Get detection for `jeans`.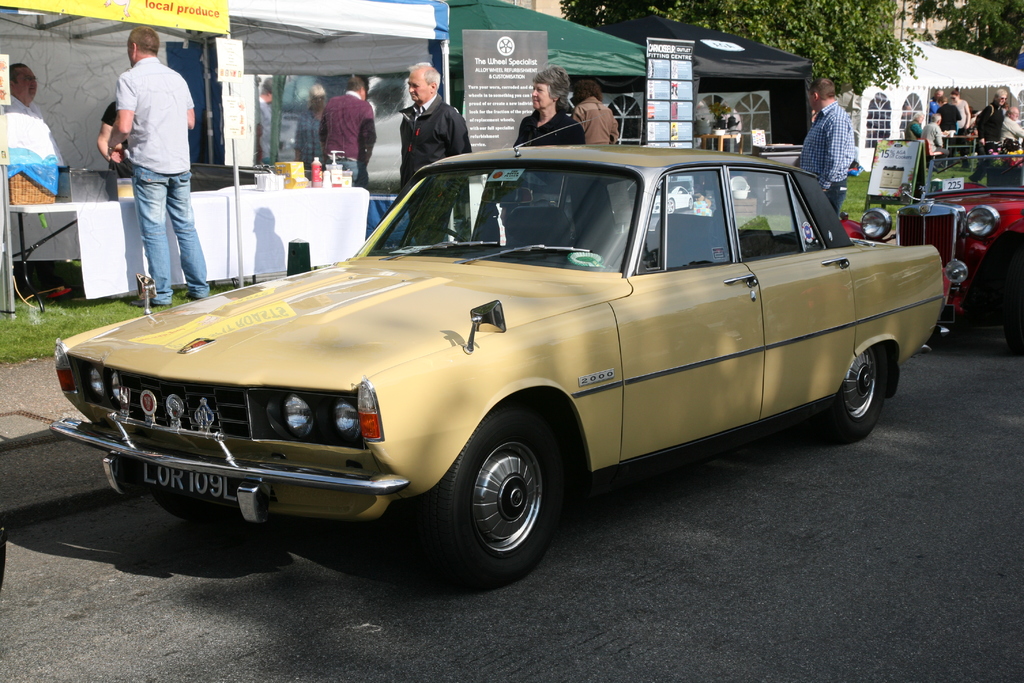
Detection: (x1=109, y1=136, x2=194, y2=294).
